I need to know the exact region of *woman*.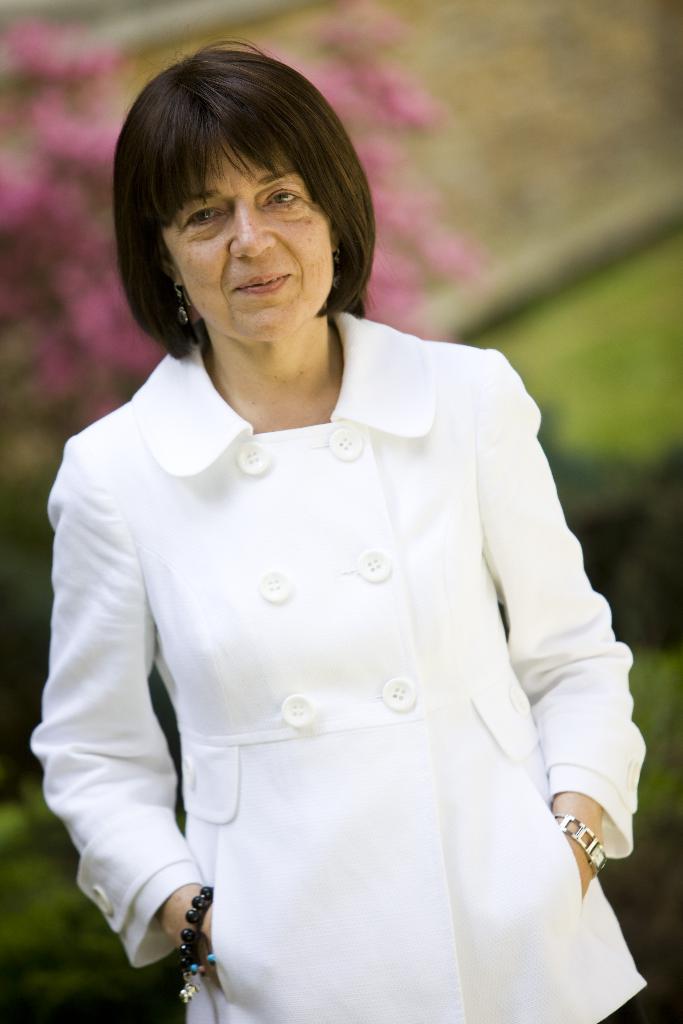
Region: (left=48, top=72, right=654, bottom=991).
